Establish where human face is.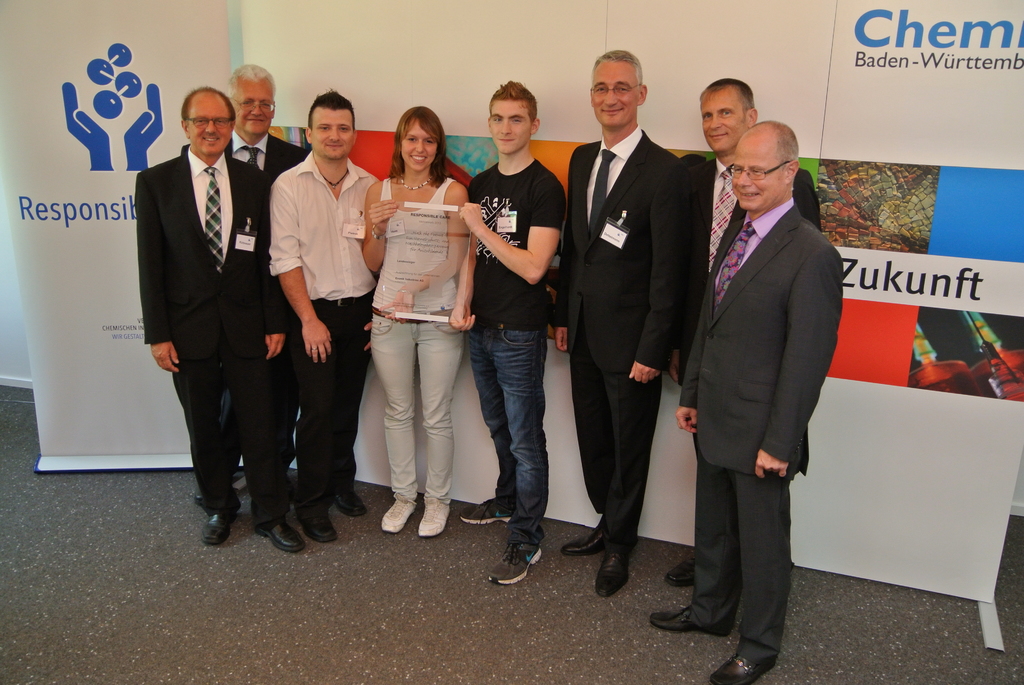
Established at crop(700, 85, 750, 152).
